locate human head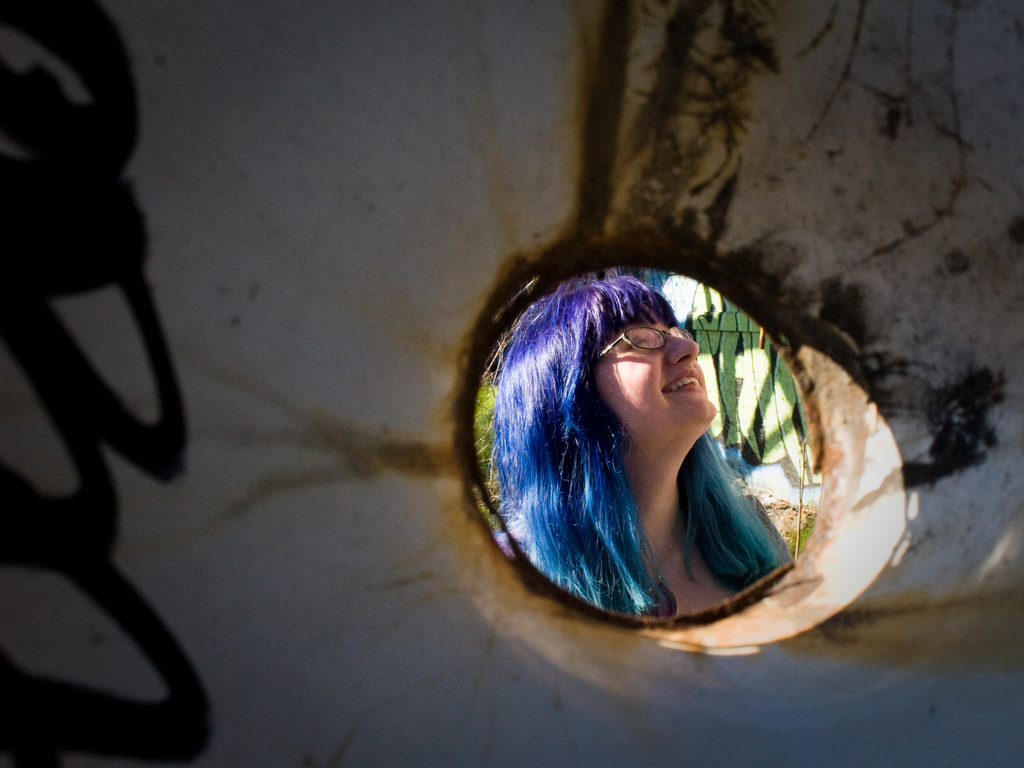
<bbox>476, 267, 727, 470</bbox>
